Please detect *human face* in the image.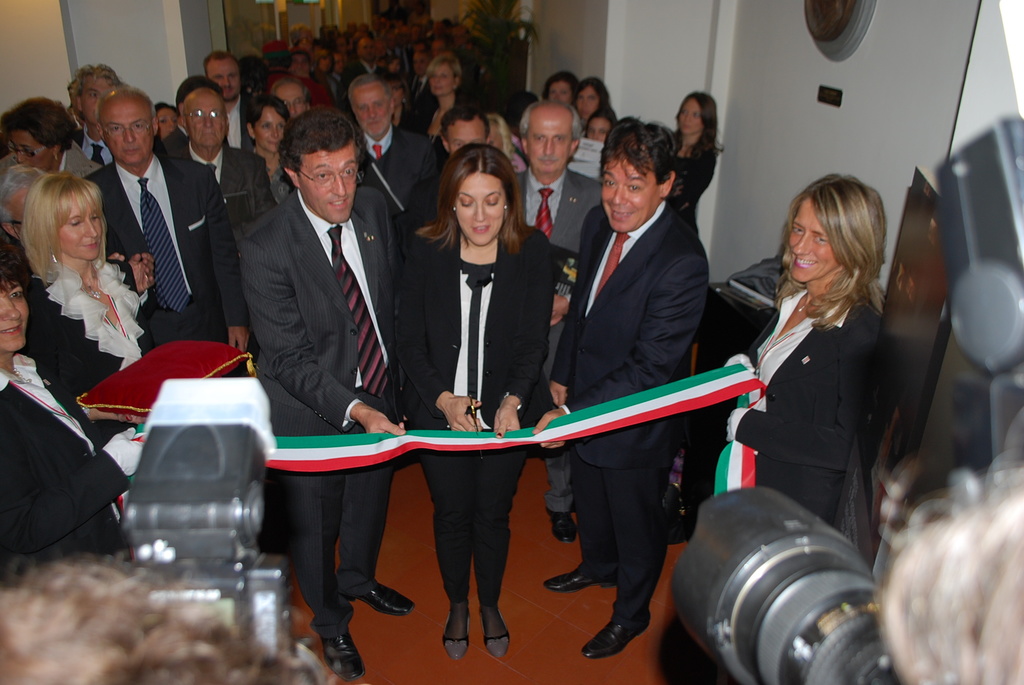
x1=187 y1=91 x2=228 y2=151.
